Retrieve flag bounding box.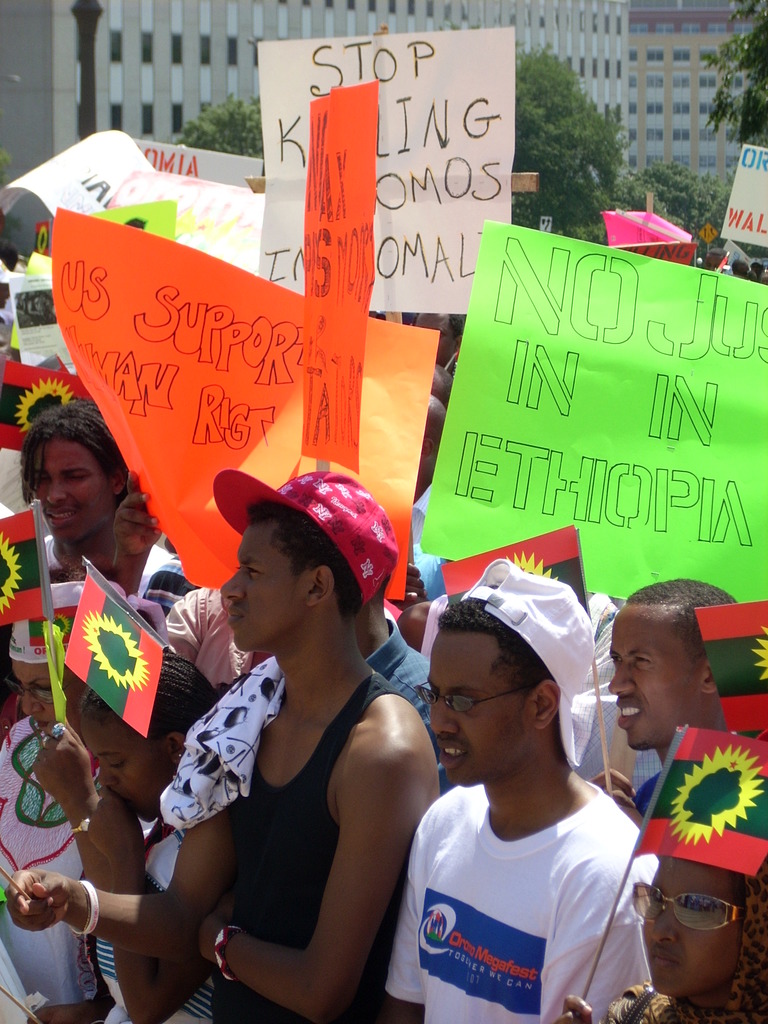
Bounding box: left=33, top=221, right=55, bottom=255.
